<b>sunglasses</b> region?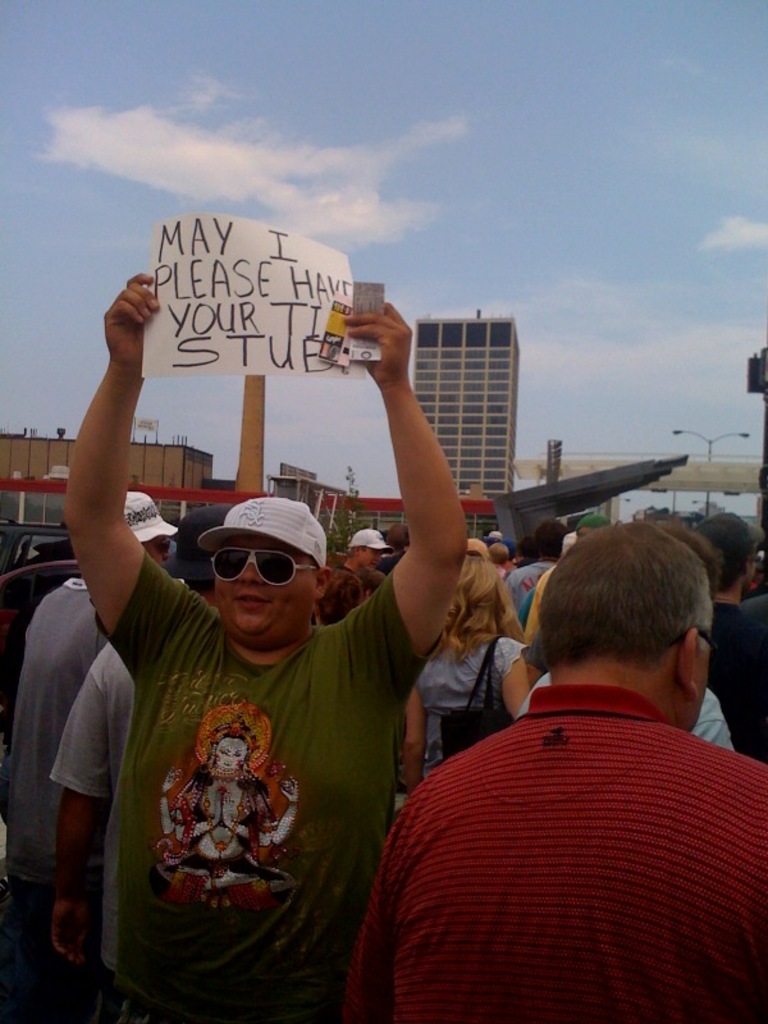
[left=193, top=539, right=321, bottom=594]
